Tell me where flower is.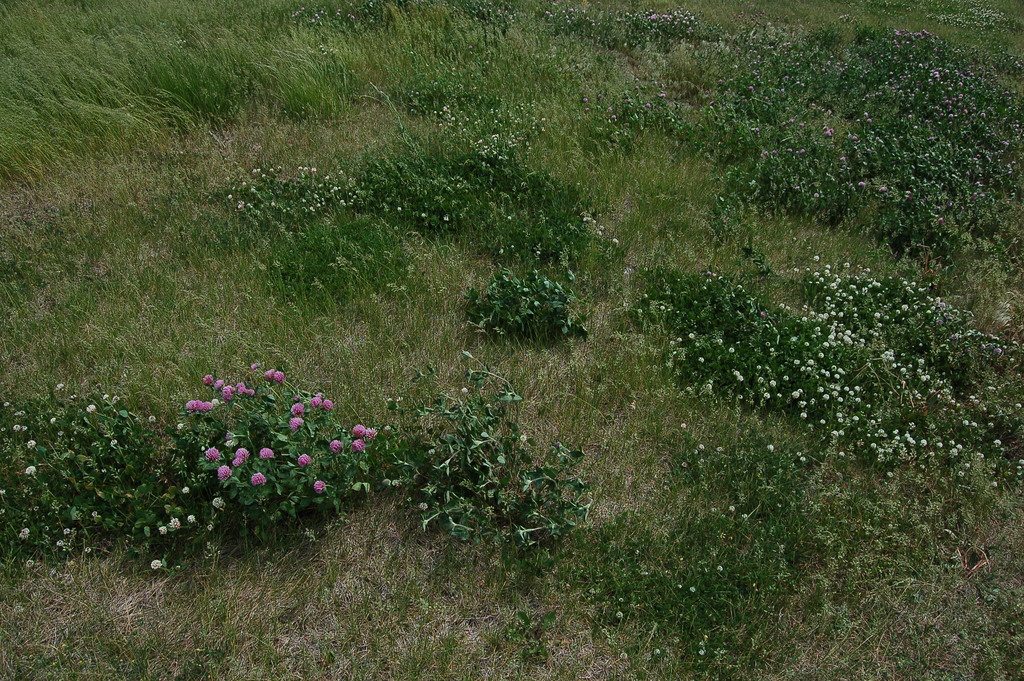
flower is at detection(705, 382, 712, 390).
